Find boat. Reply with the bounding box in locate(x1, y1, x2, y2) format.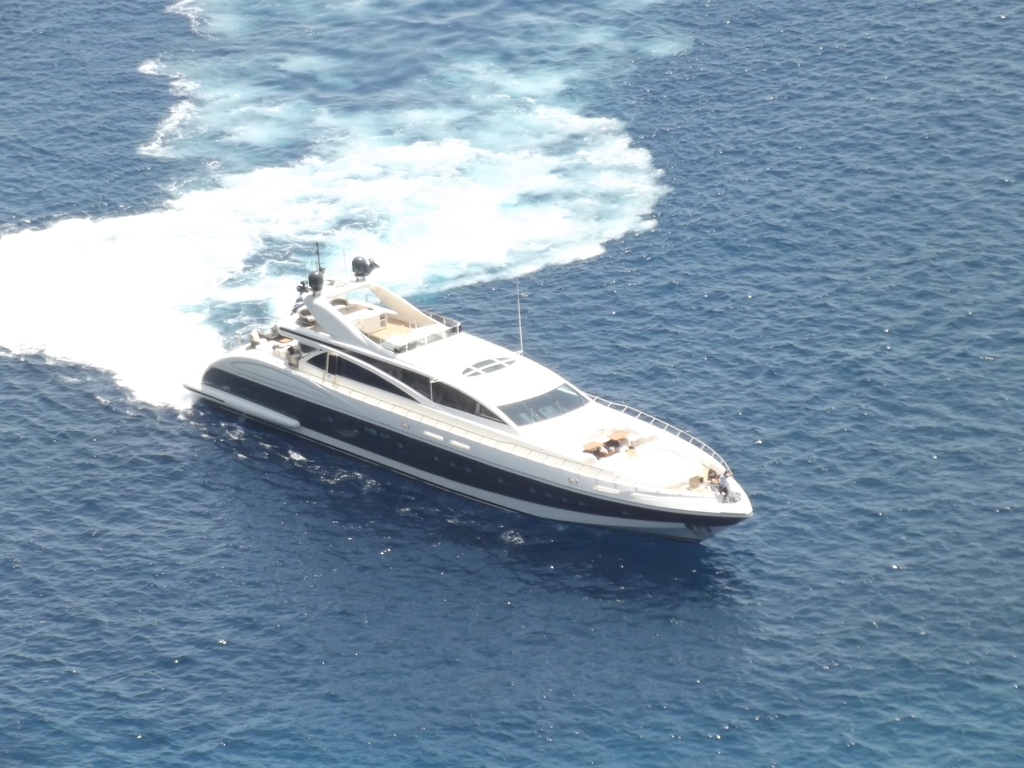
locate(171, 262, 765, 553).
